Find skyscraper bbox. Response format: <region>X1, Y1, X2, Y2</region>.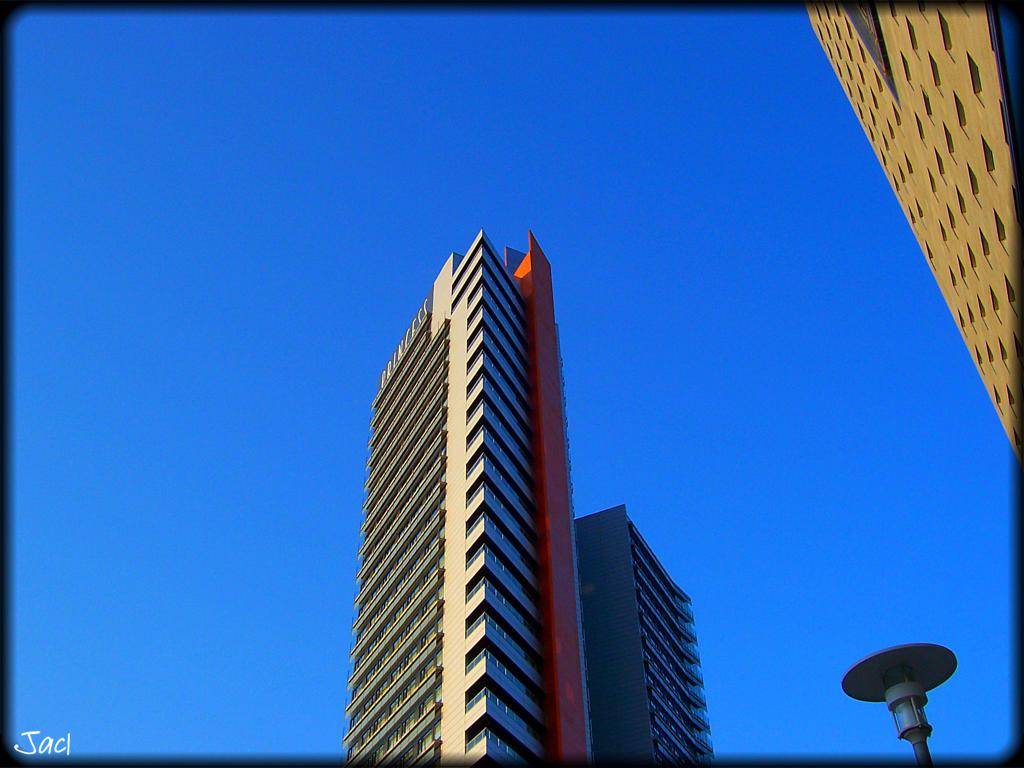
<region>353, 228, 681, 743</region>.
